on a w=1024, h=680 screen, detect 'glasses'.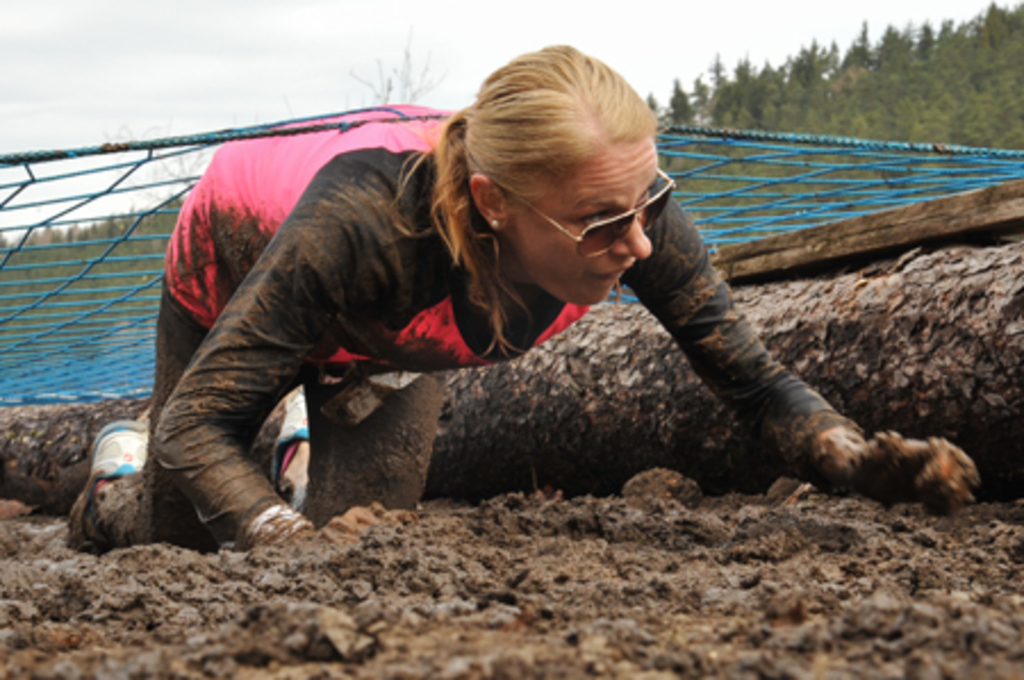
bbox=(469, 171, 662, 243).
